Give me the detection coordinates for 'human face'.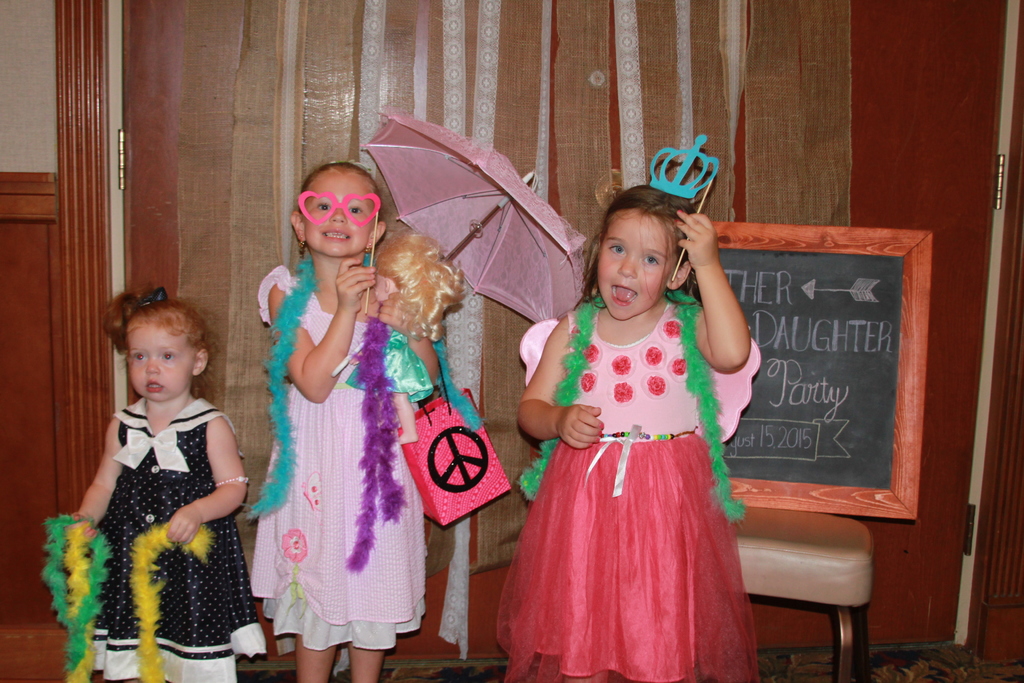
(302,171,380,256).
